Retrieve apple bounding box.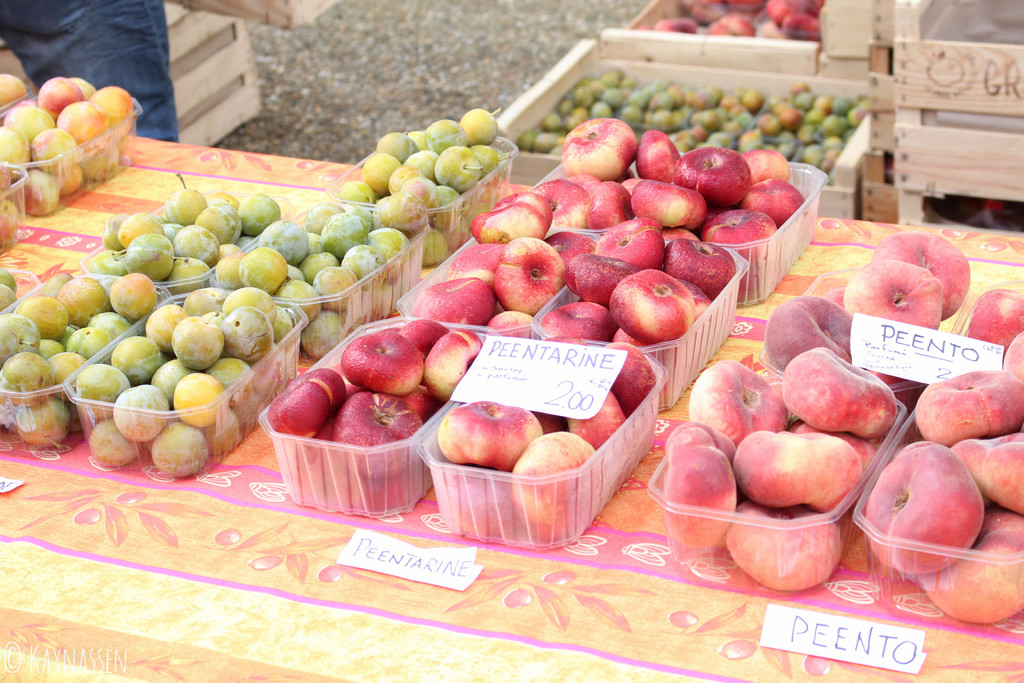
Bounding box: pyautogui.locateOnScreen(0, 267, 17, 292).
